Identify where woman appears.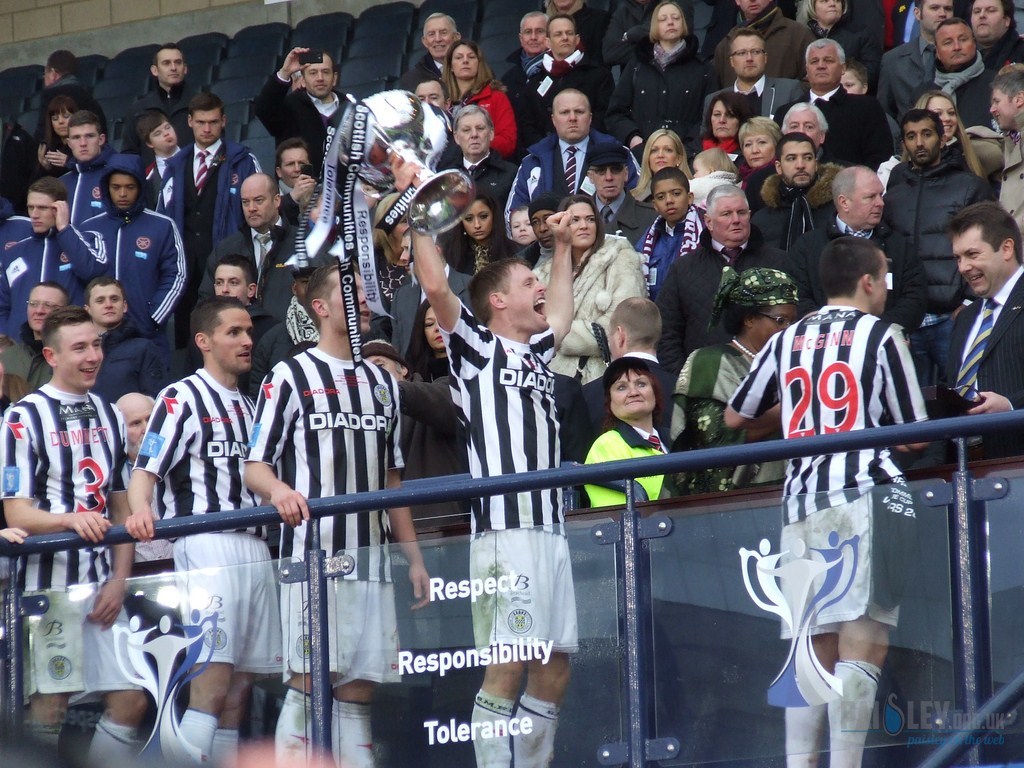
Appears at locate(394, 291, 460, 385).
